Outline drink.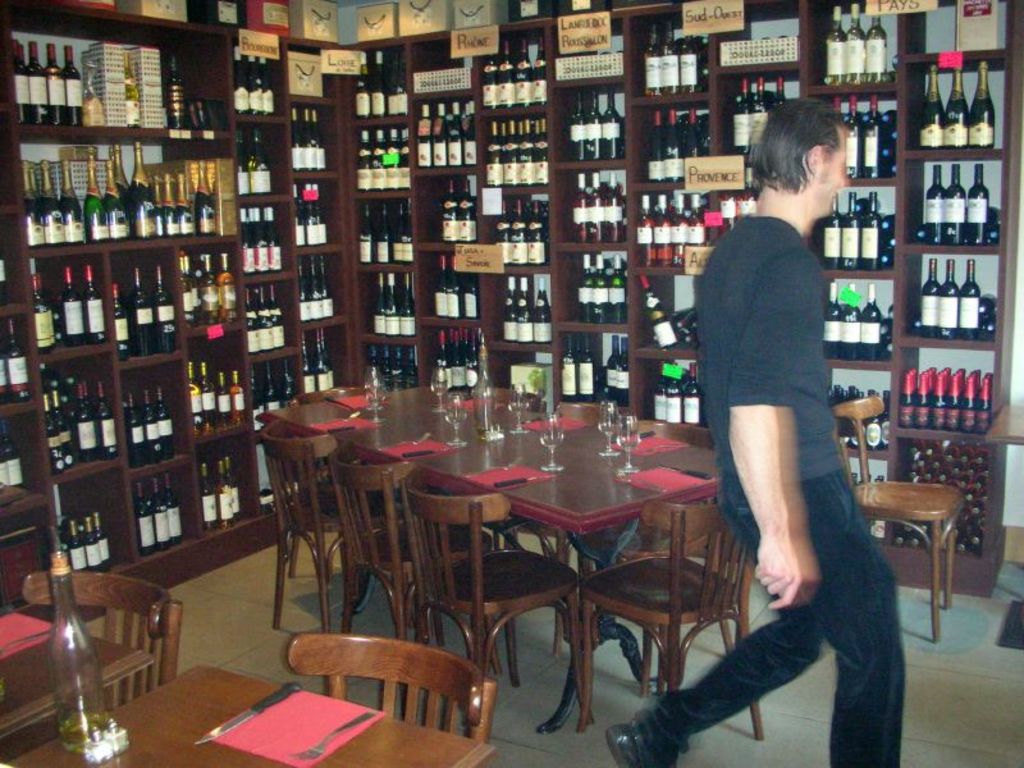
Outline: 863 93 887 177.
